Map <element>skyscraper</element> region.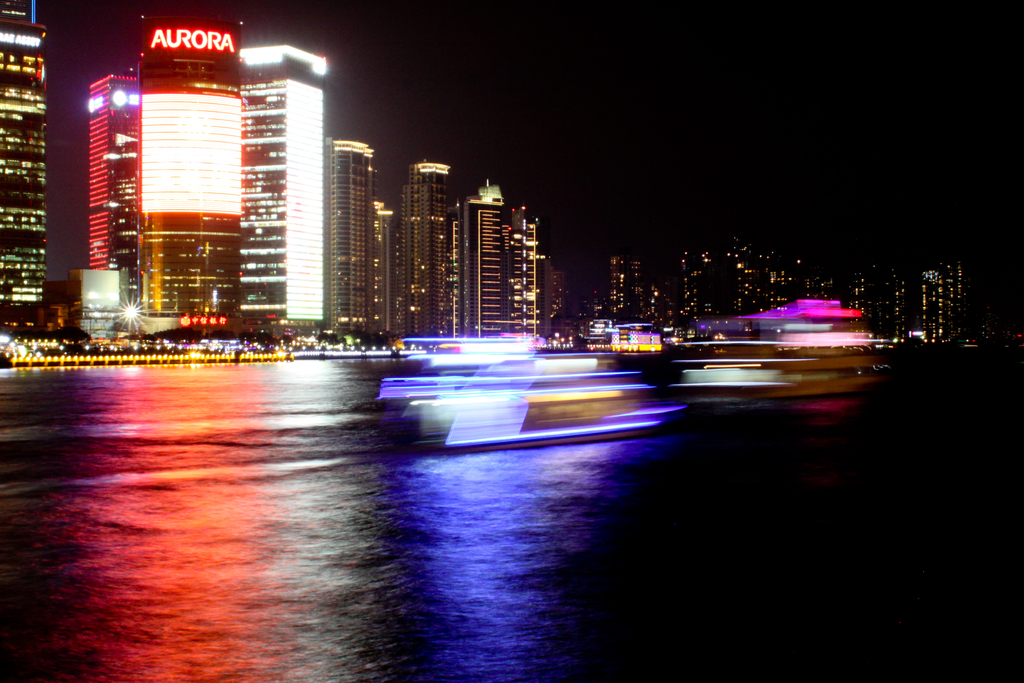
Mapped to detection(130, 15, 246, 336).
